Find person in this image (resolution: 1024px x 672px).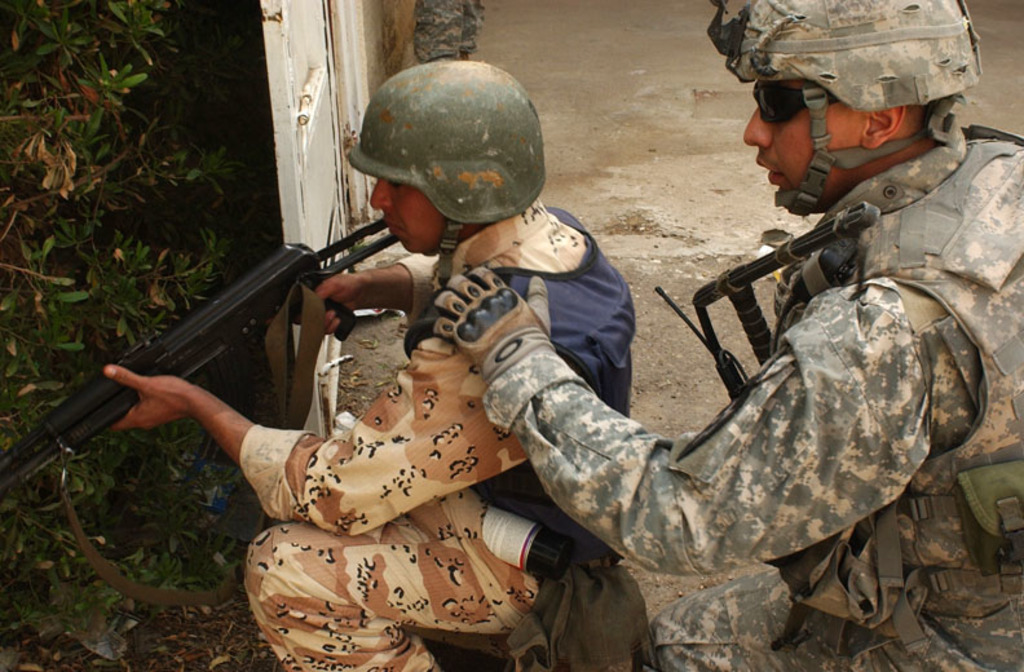
[428, 0, 1023, 671].
